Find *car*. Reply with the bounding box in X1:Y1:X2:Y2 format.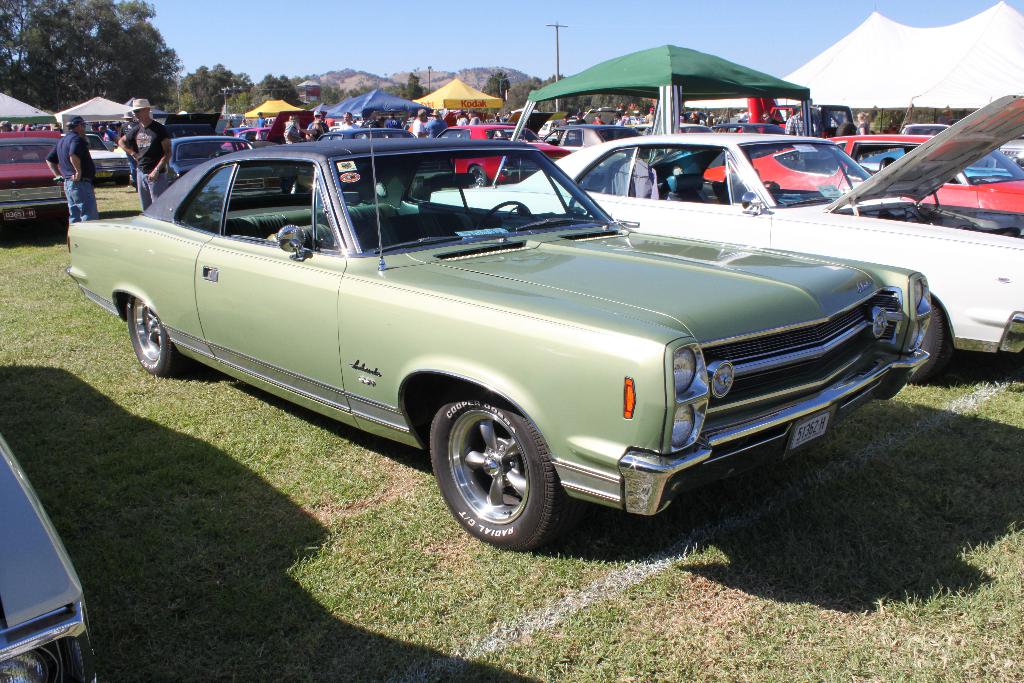
430:90:1023:379.
